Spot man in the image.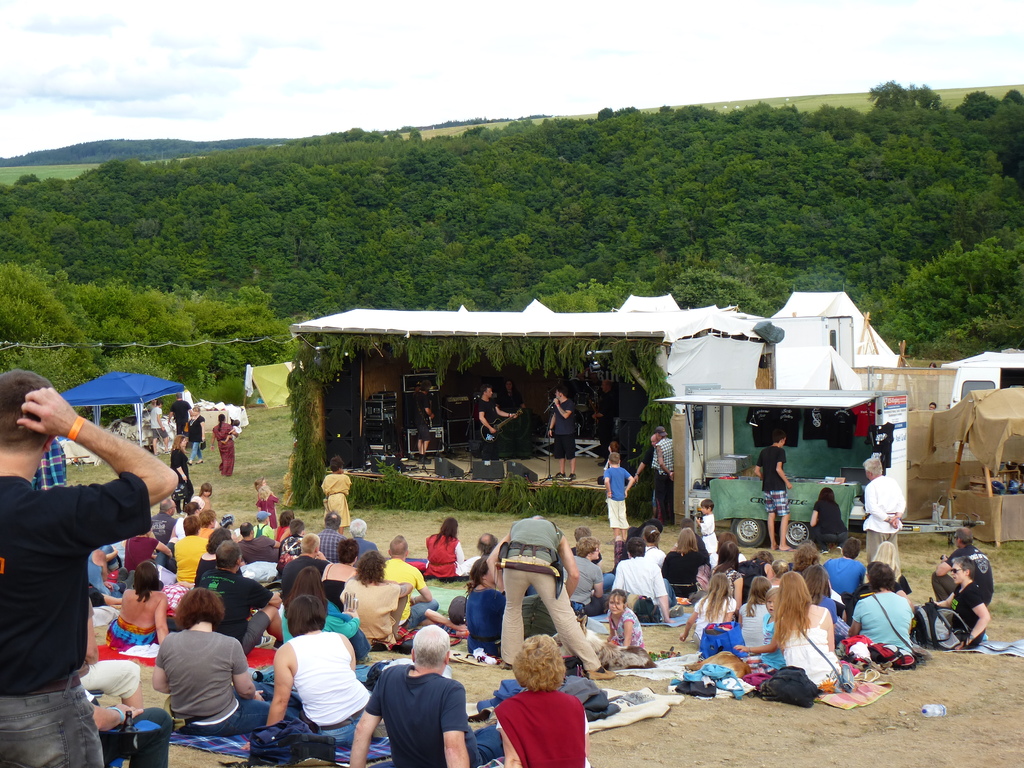
man found at (150,397,172,456).
